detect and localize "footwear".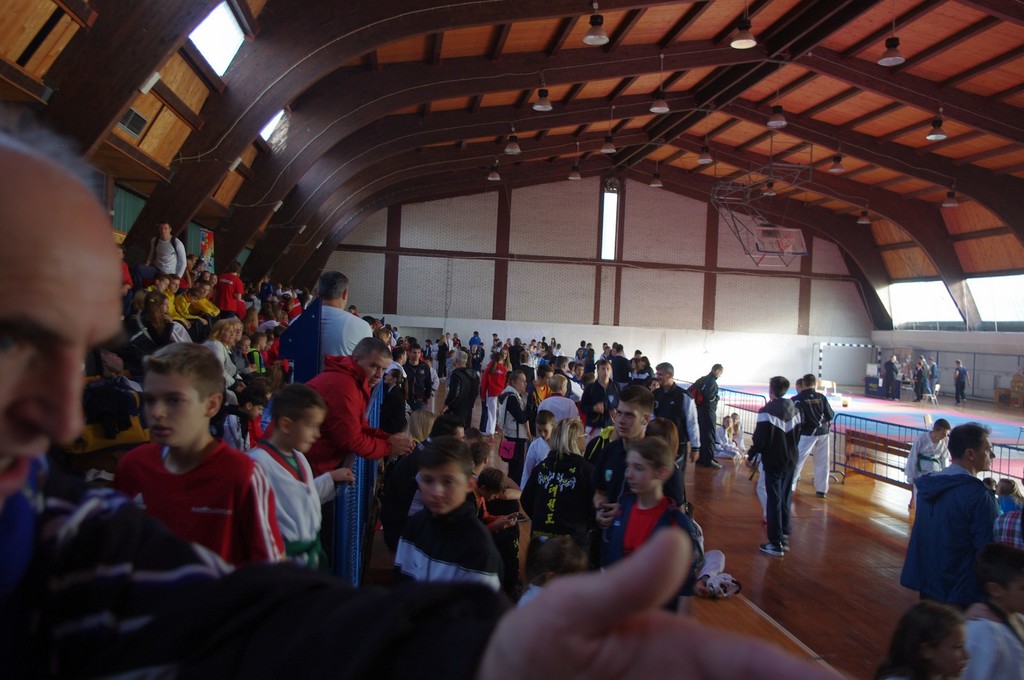
Localized at (762,534,785,558).
